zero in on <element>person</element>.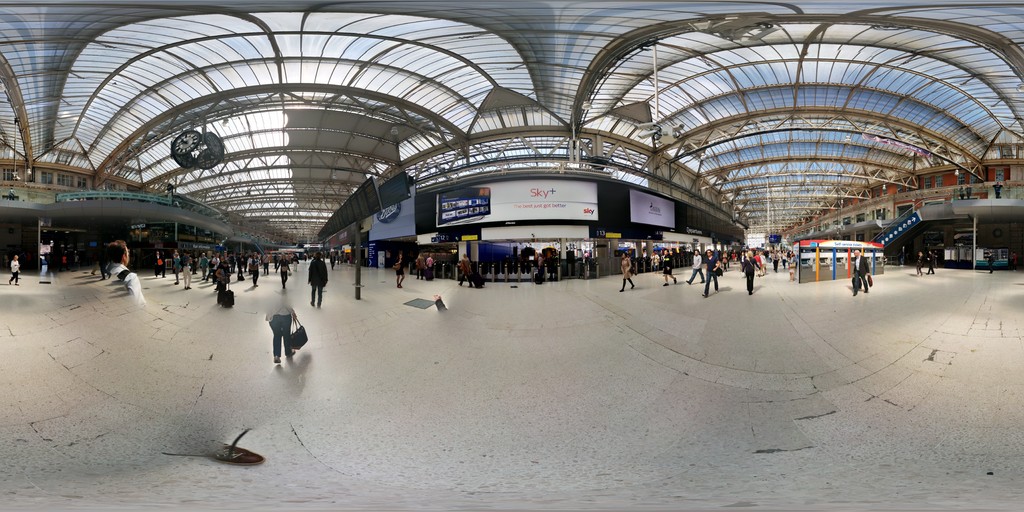
Zeroed in: Rect(661, 249, 678, 286).
